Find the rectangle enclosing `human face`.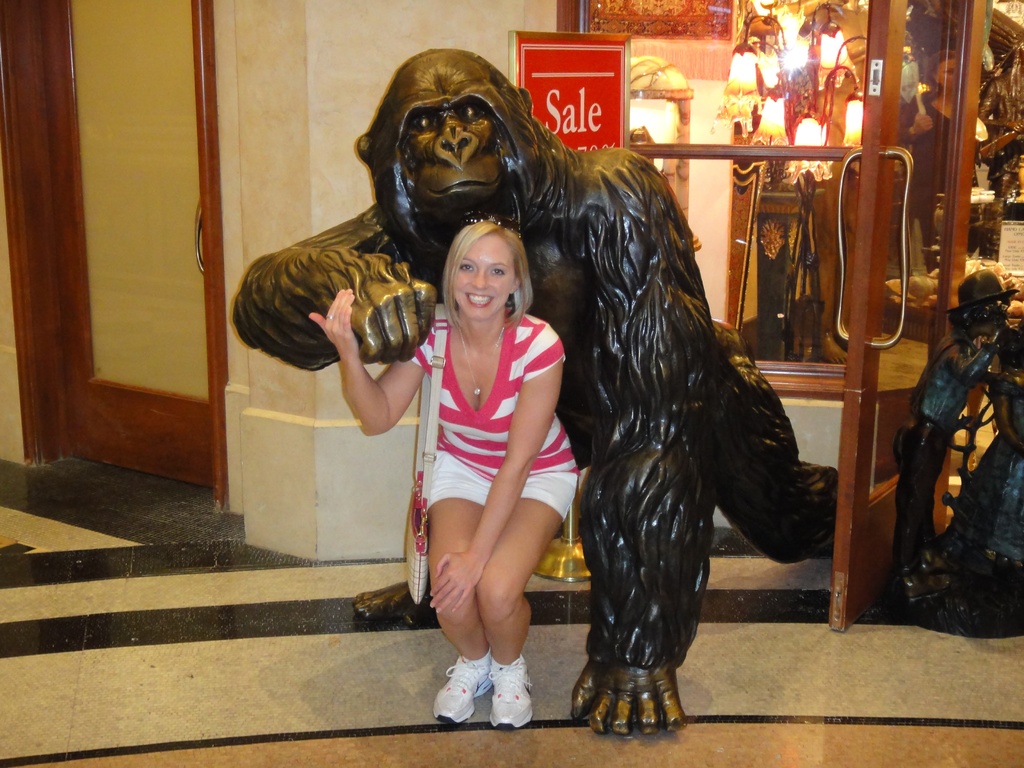
452 233 516 324.
